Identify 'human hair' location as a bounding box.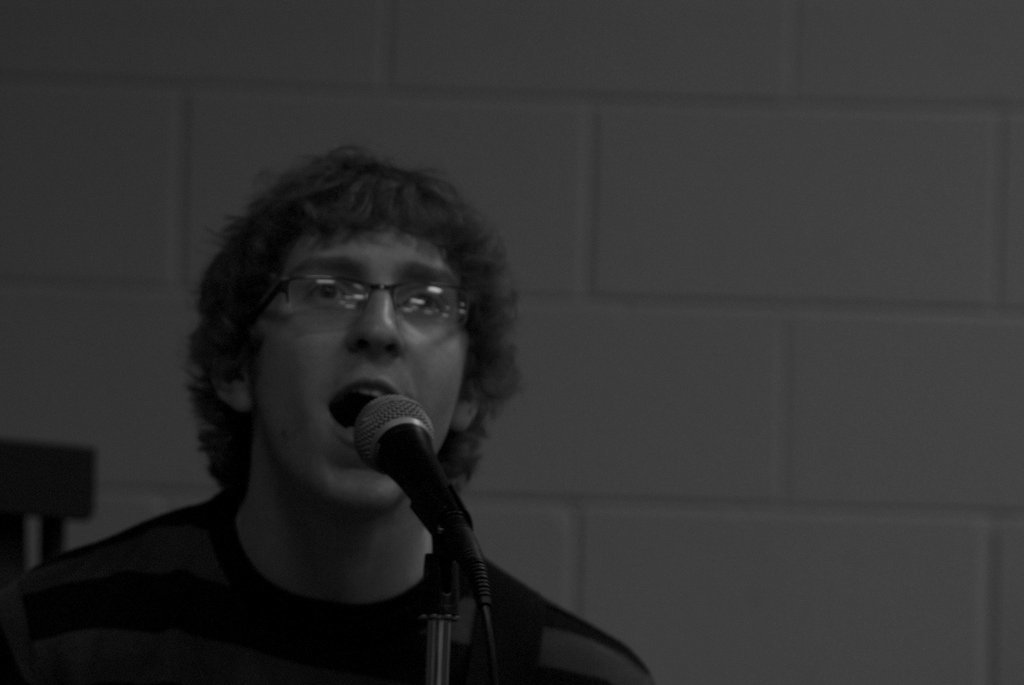
191,122,502,489.
